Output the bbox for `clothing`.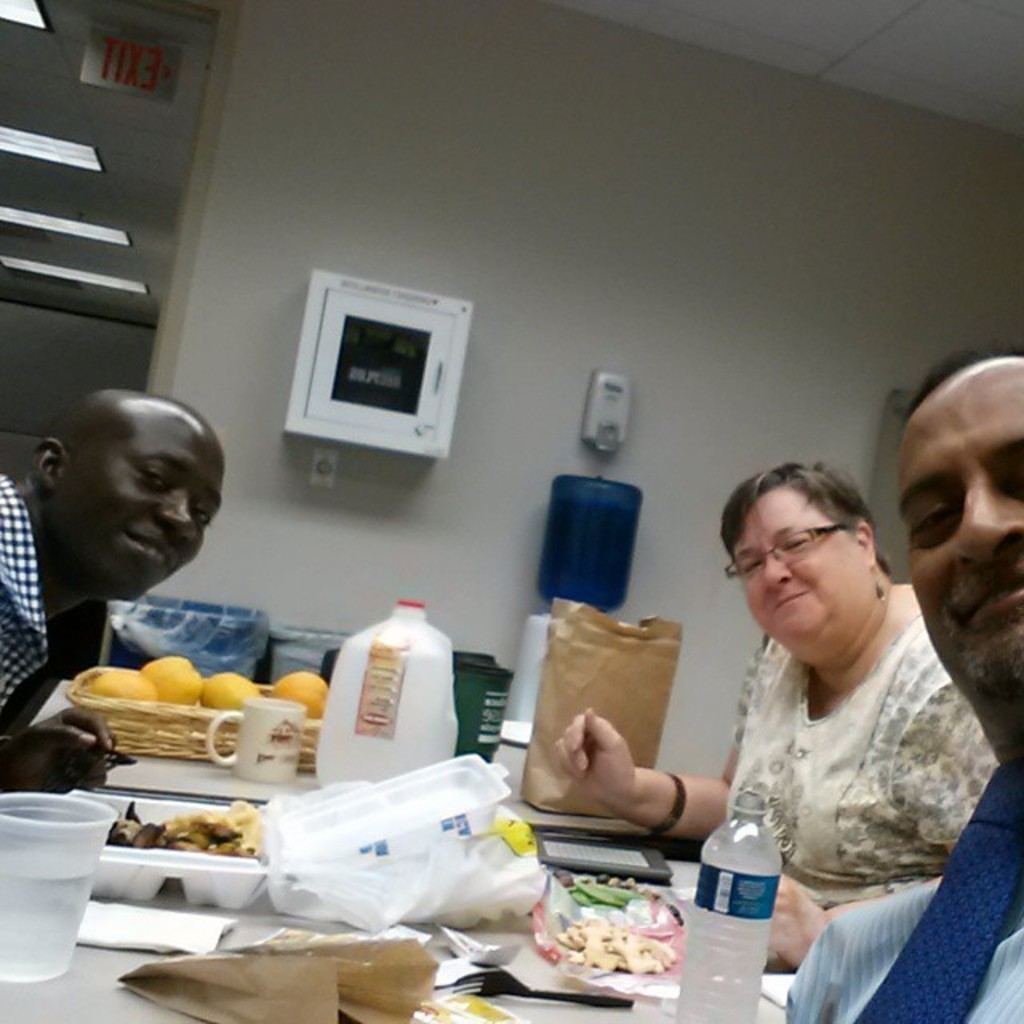
<bbox>784, 757, 1018, 1022</bbox>.
